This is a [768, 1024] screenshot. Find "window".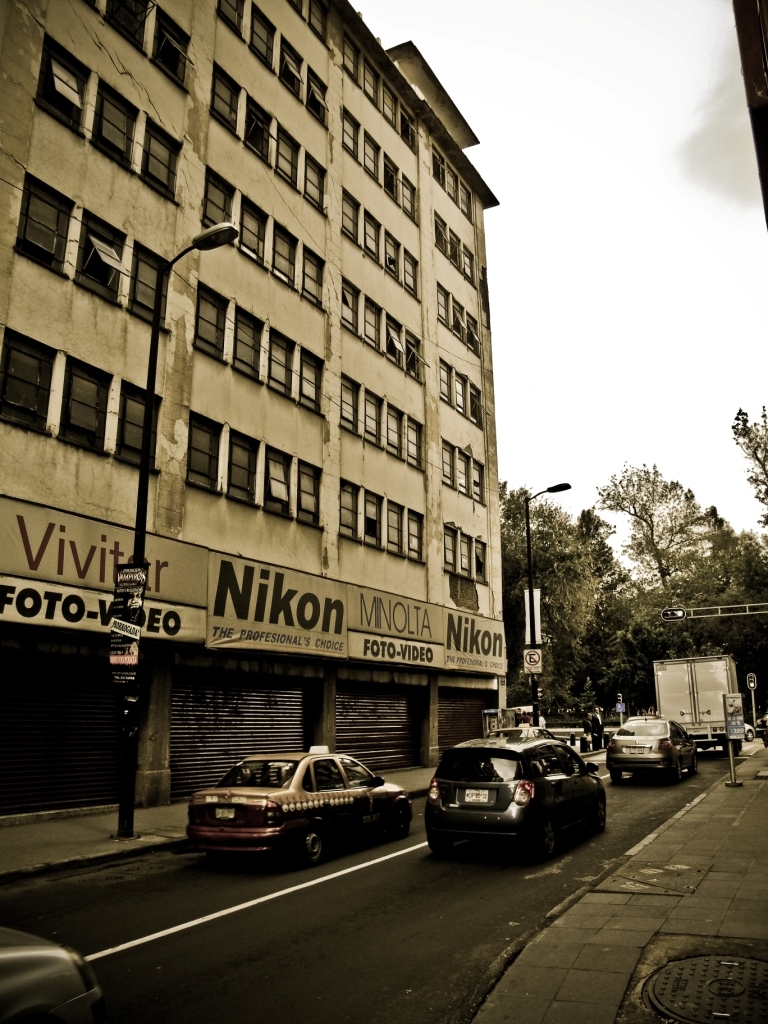
Bounding box: BBox(406, 327, 421, 384).
